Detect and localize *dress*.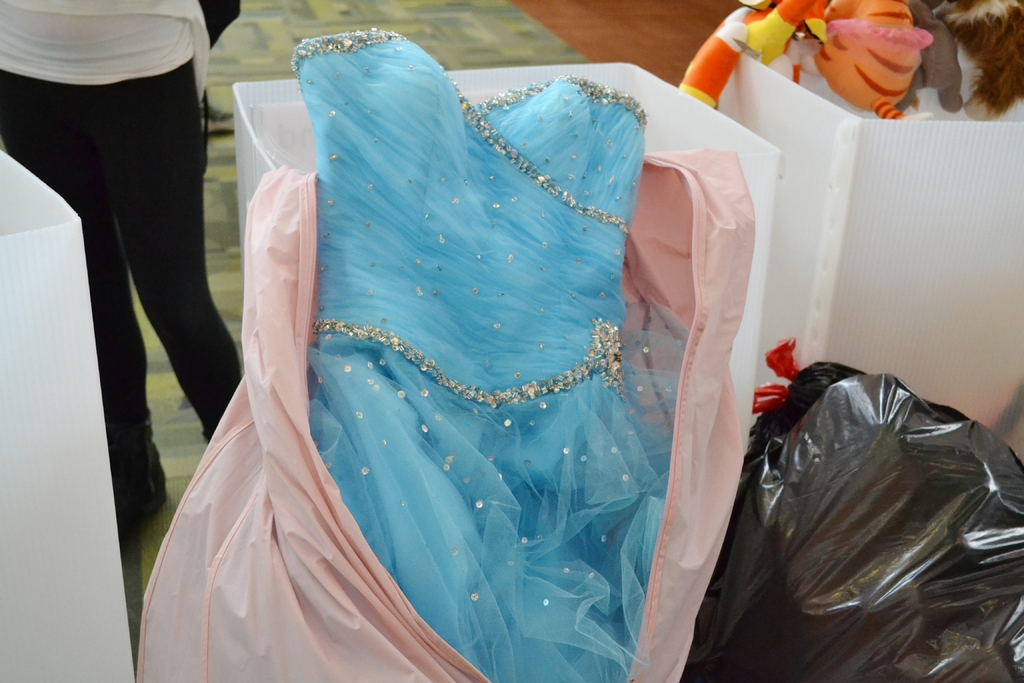
Localized at [x1=292, y1=27, x2=692, y2=682].
